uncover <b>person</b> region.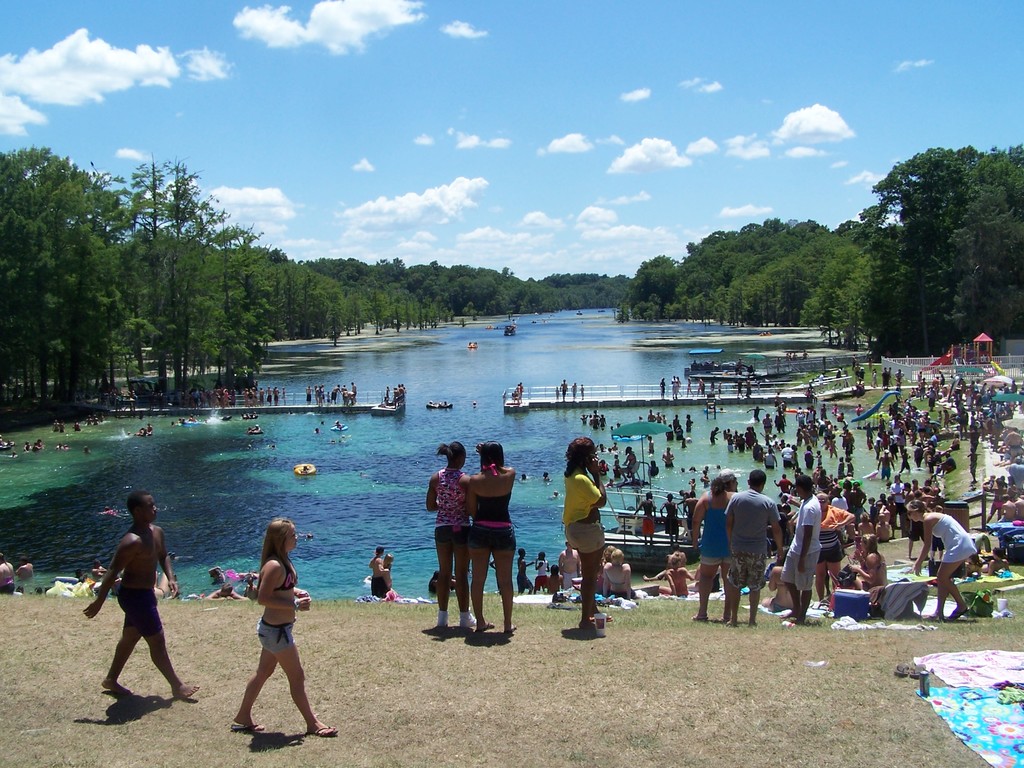
Uncovered: pyautogui.locateOnScreen(298, 461, 311, 475).
